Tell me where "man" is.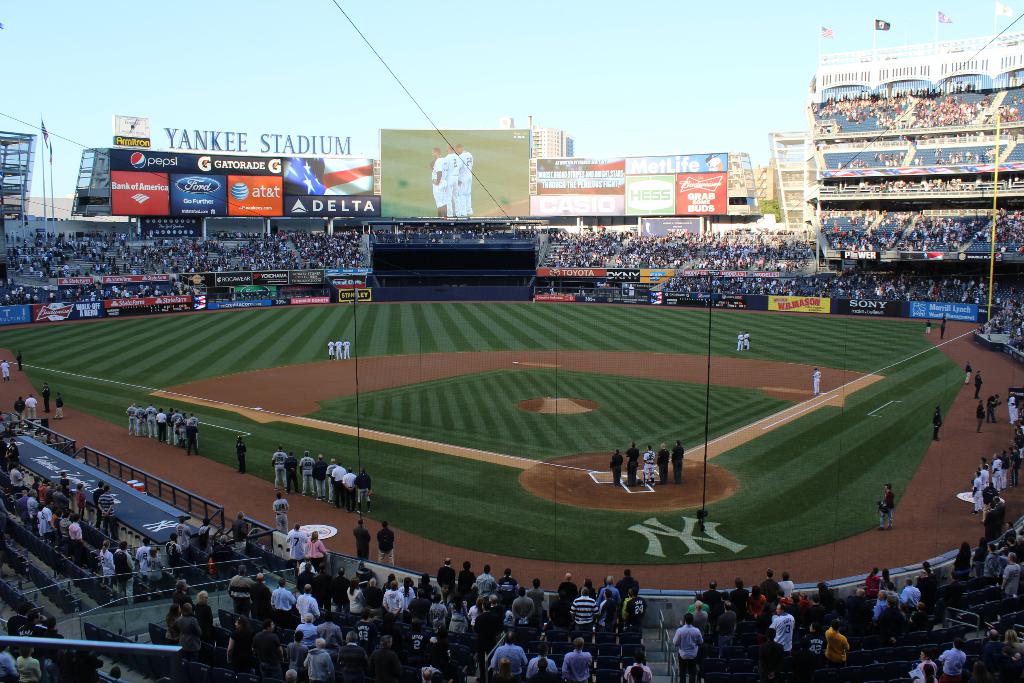
"man" is at 326, 339, 332, 359.
